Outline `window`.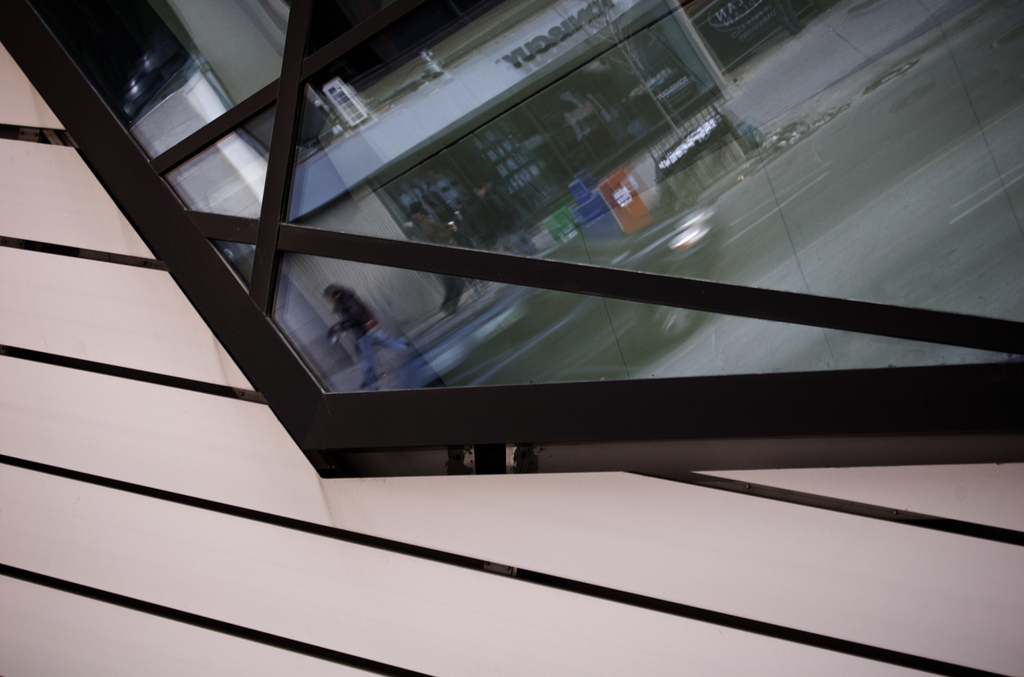
Outline: [x1=0, y1=0, x2=1023, y2=481].
